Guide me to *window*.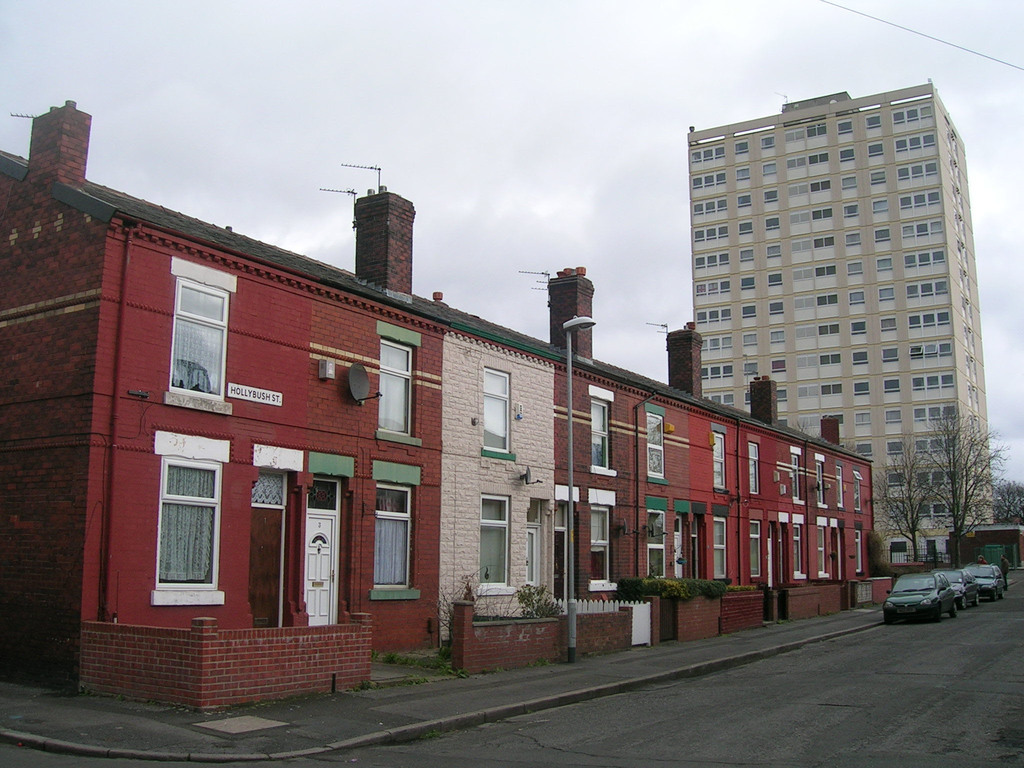
Guidance: region(739, 304, 758, 319).
